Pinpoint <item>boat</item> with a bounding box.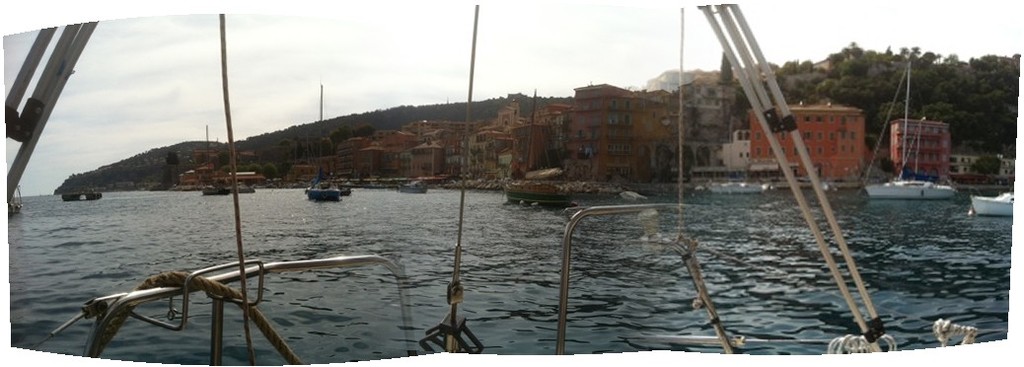
pyautogui.locateOnScreen(236, 179, 255, 192).
